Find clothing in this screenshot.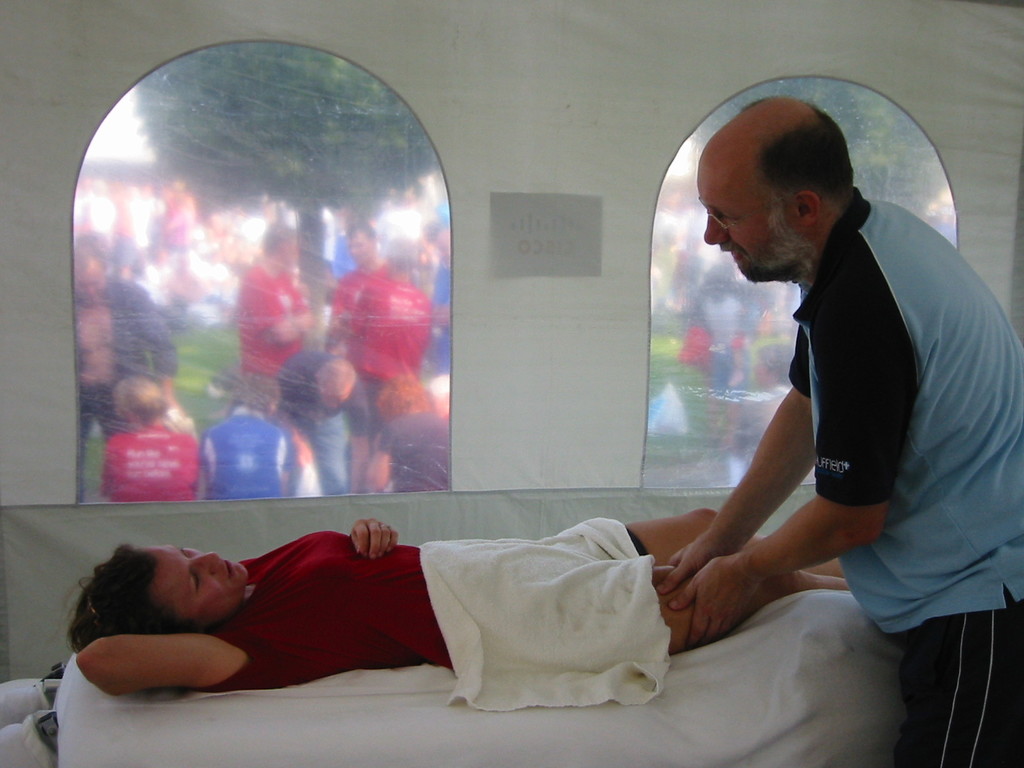
The bounding box for clothing is Rect(730, 289, 758, 352).
